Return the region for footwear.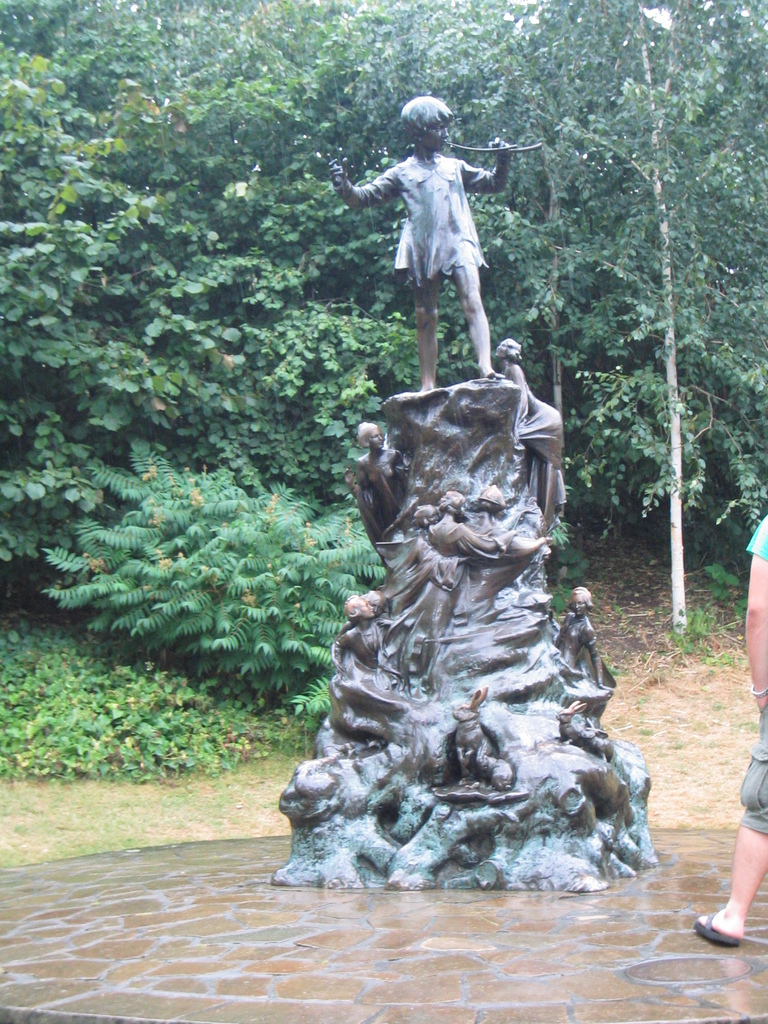
691, 913, 736, 946.
